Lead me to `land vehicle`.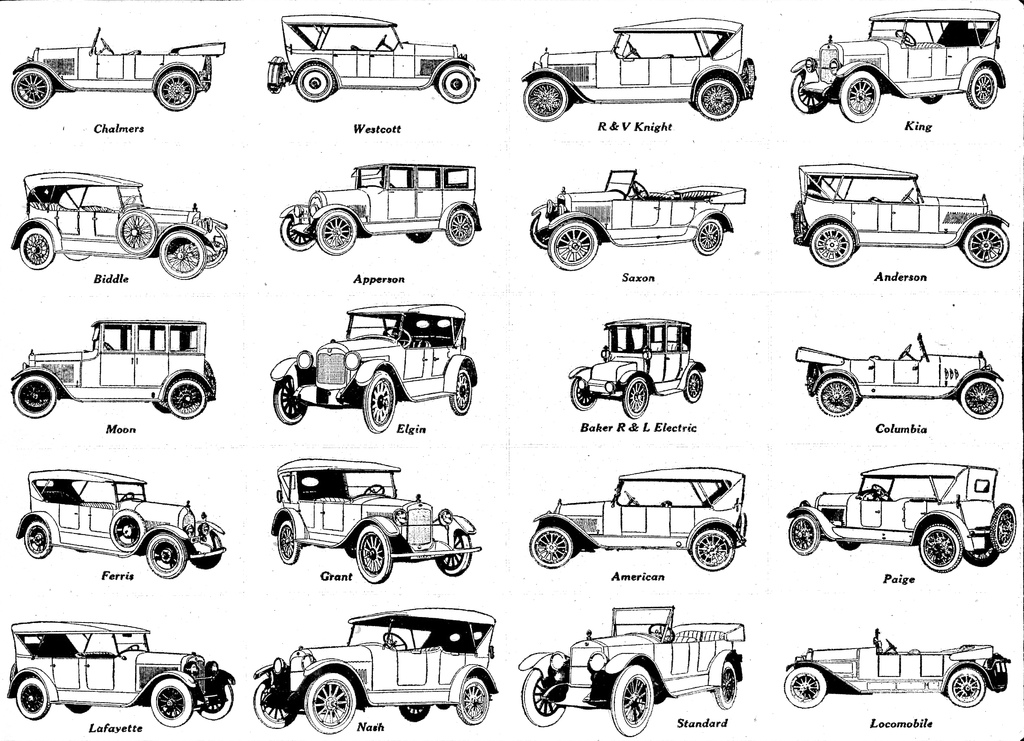
Lead to Rect(784, 464, 1015, 576).
